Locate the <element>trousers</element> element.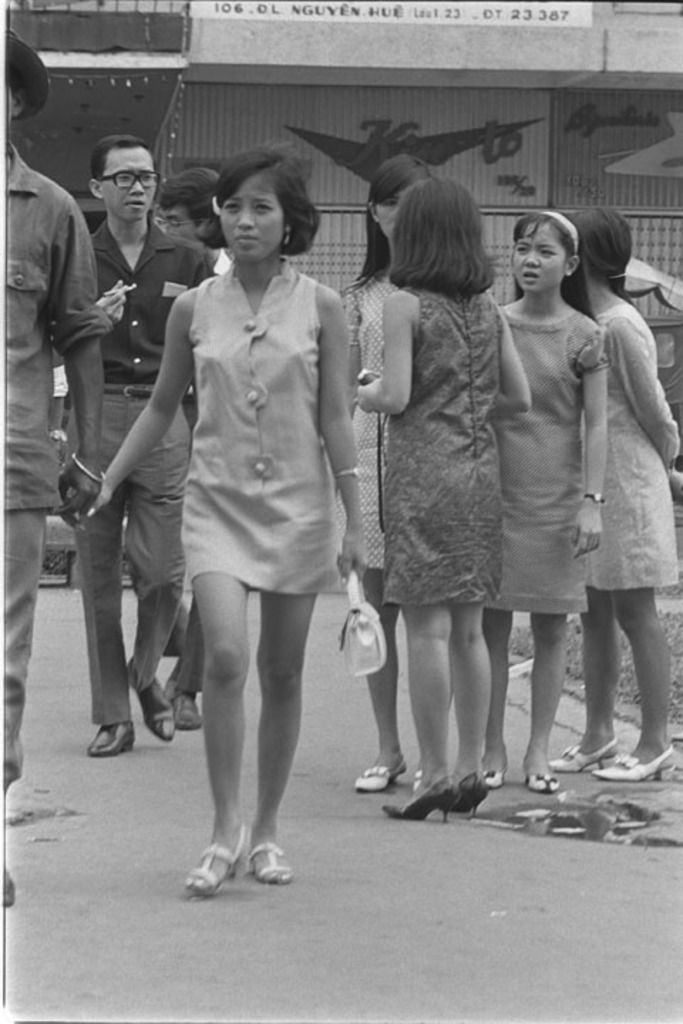
Element bbox: {"left": 64, "top": 378, "right": 198, "bottom": 721}.
